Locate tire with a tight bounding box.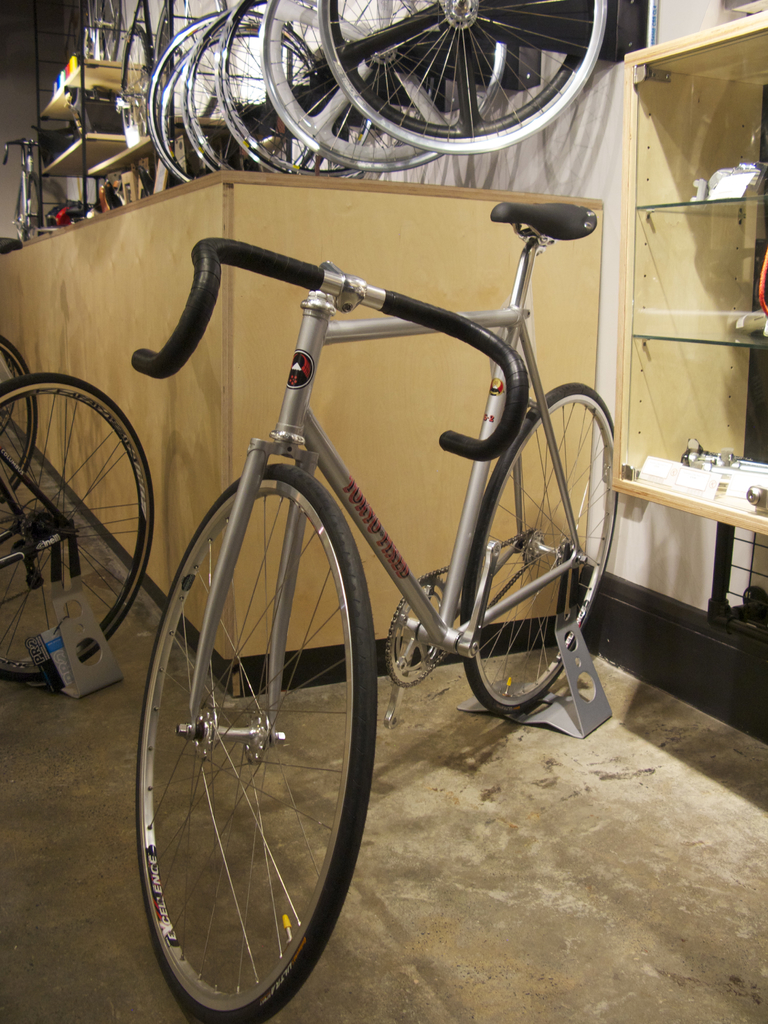
<region>448, 380, 618, 728</region>.
